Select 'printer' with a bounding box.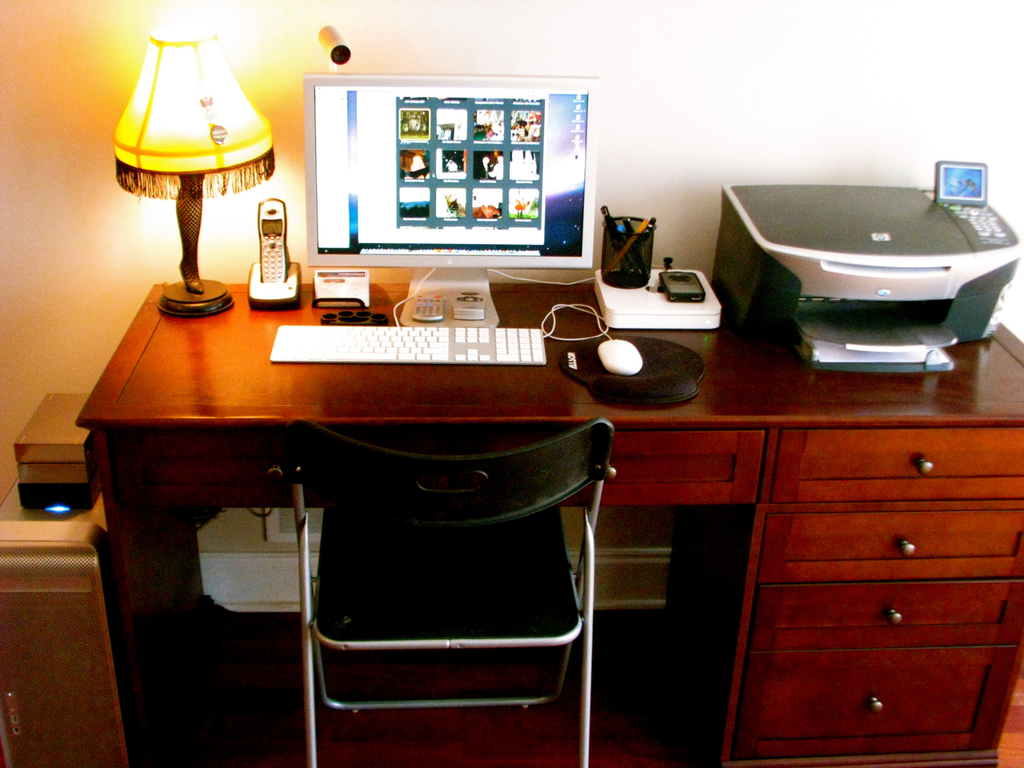
{"left": 711, "top": 158, "right": 1023, "bottom": 375}.
